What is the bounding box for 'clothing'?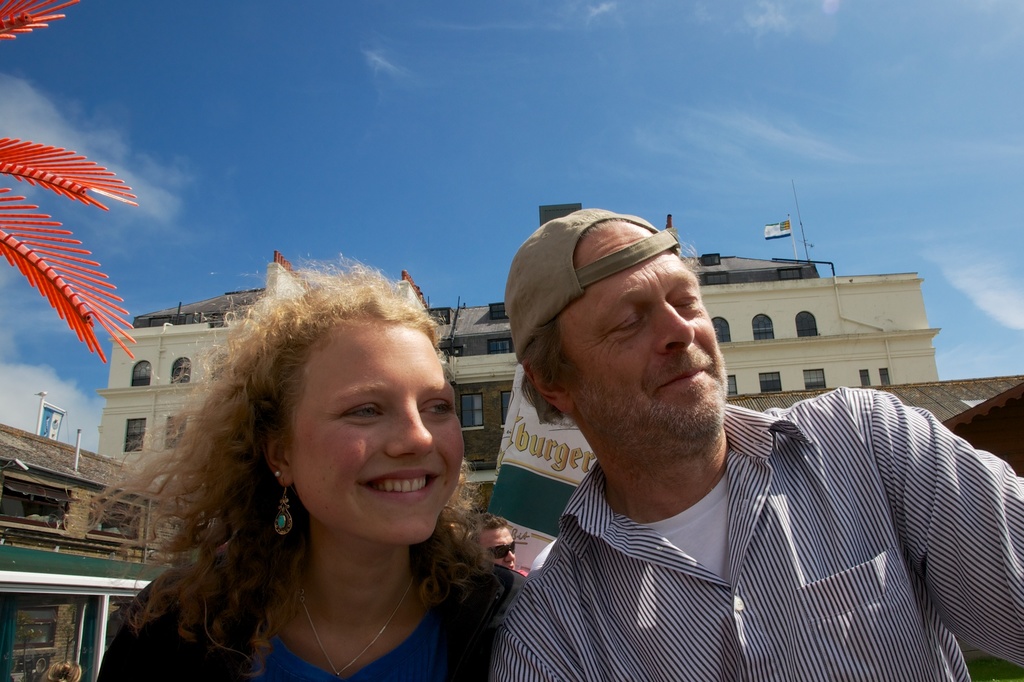
[left=447, top=375, right=1003, bottom=674].
